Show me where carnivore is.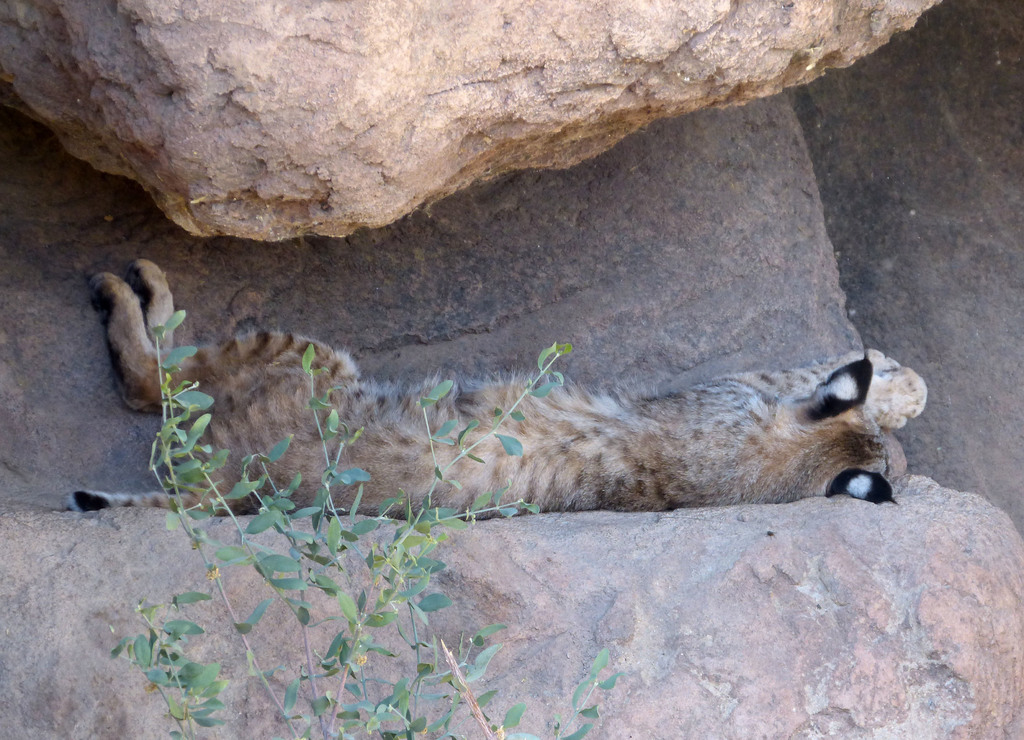
carnivore is at rect(63, 254, 929, 524).
